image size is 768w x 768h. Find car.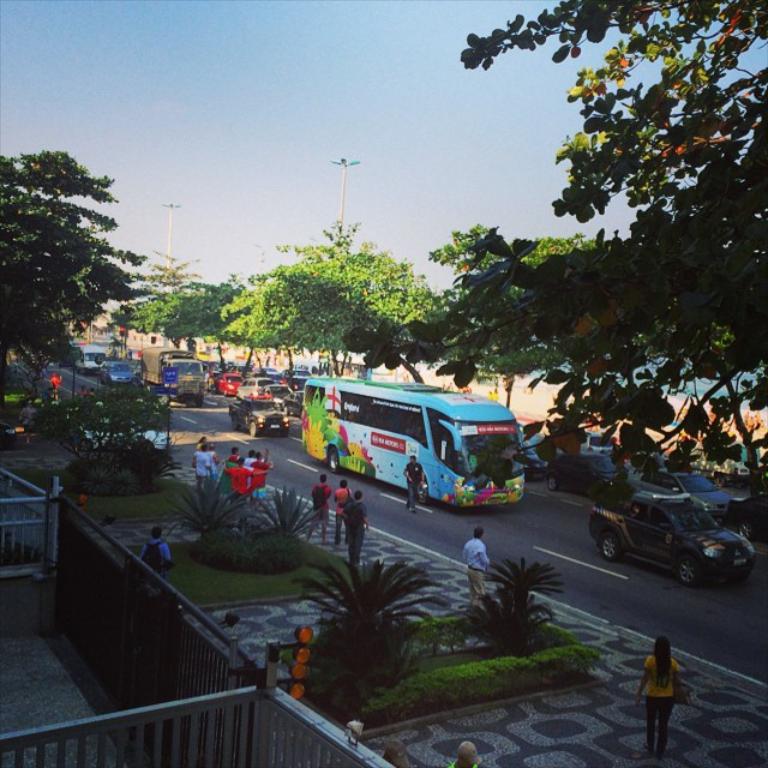
detection(208, 370, 248, 395).
